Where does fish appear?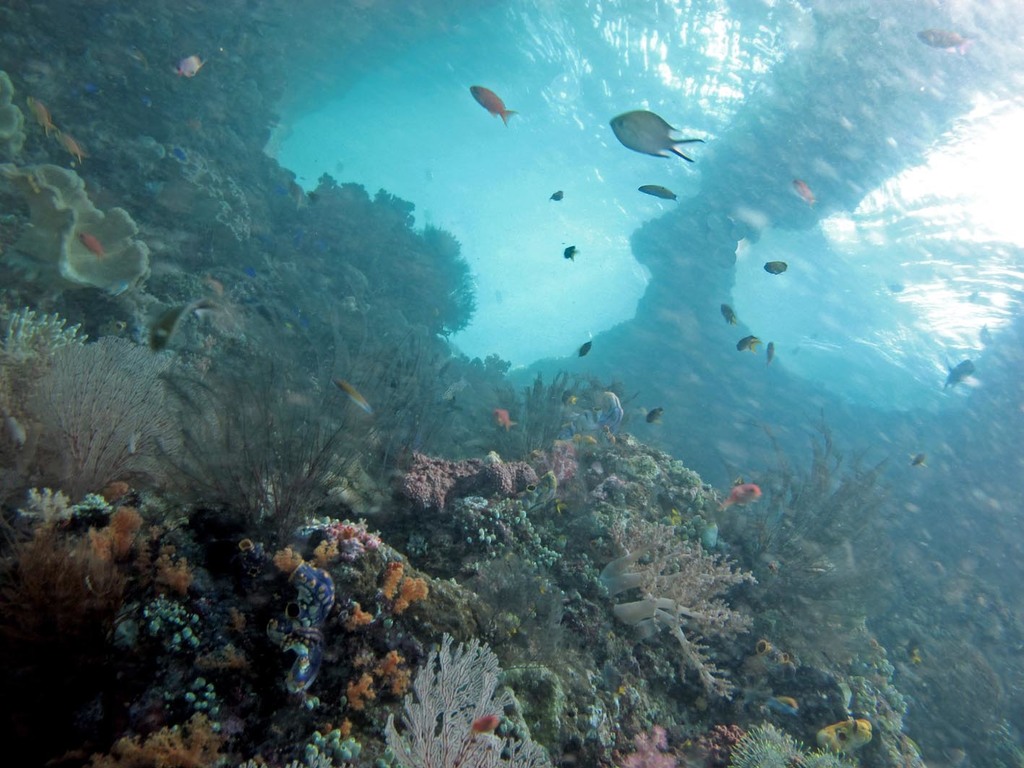
Appears at detection(499, 409, 517, 432).
